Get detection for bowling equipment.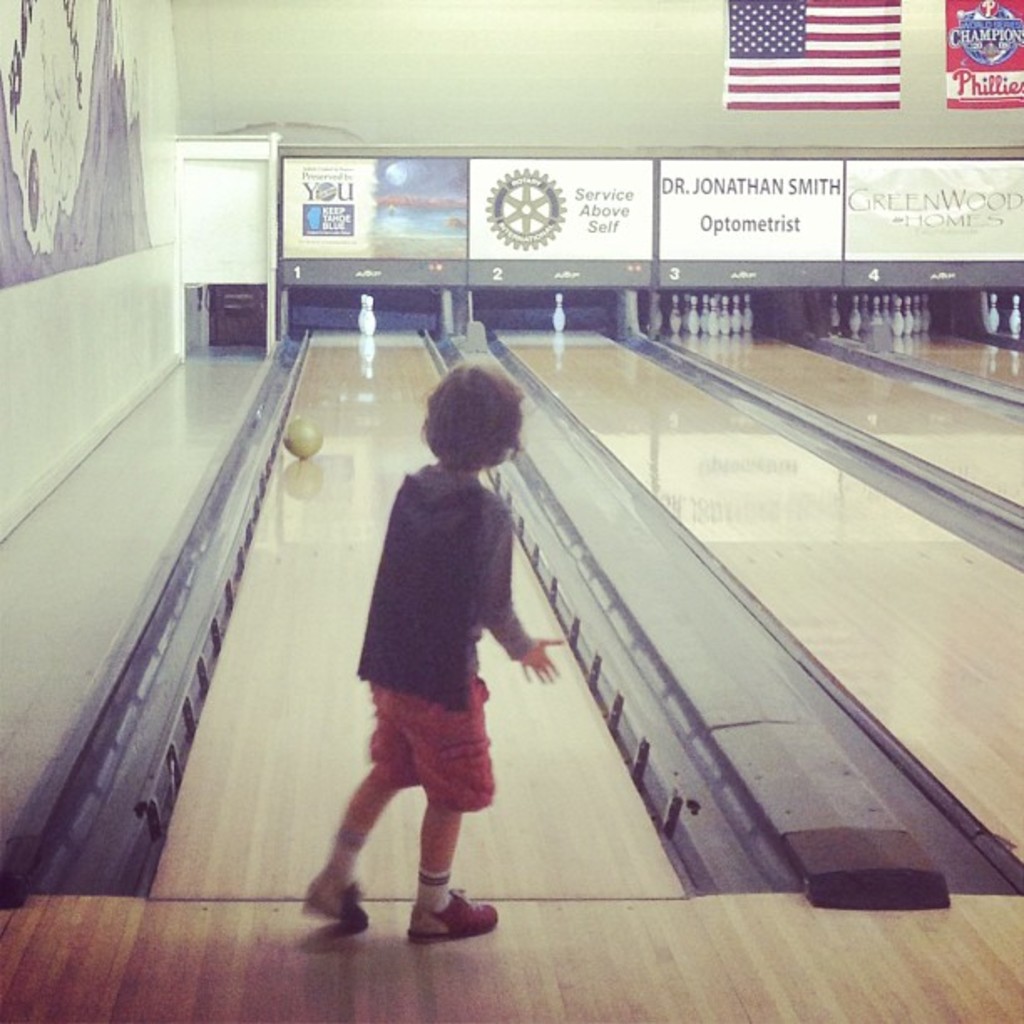
Detection: 986, 289, 1002, 328.
